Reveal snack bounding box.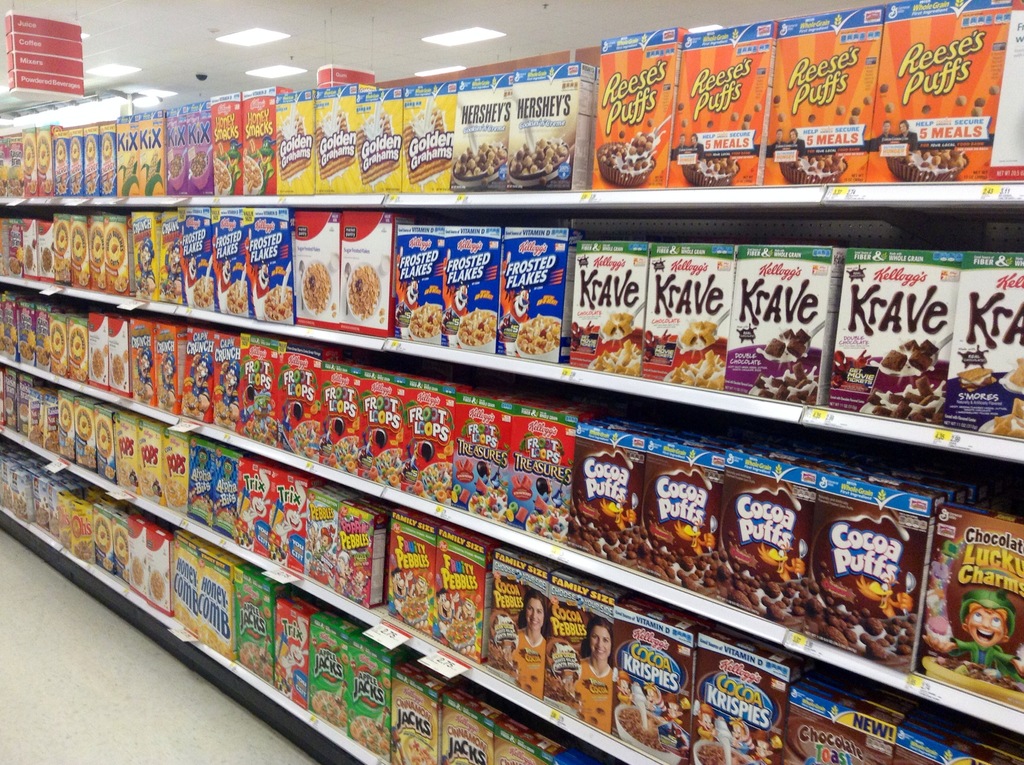
Revealed: [707, 121, 713, 127].
